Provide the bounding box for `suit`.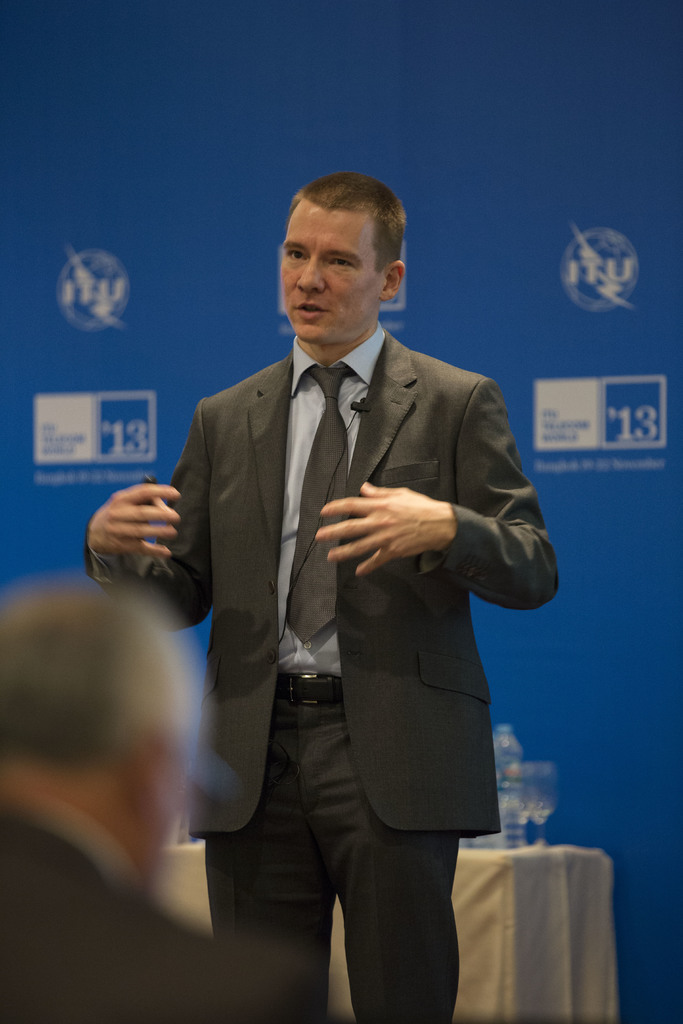
bbox(142, 259, 515, 897).
